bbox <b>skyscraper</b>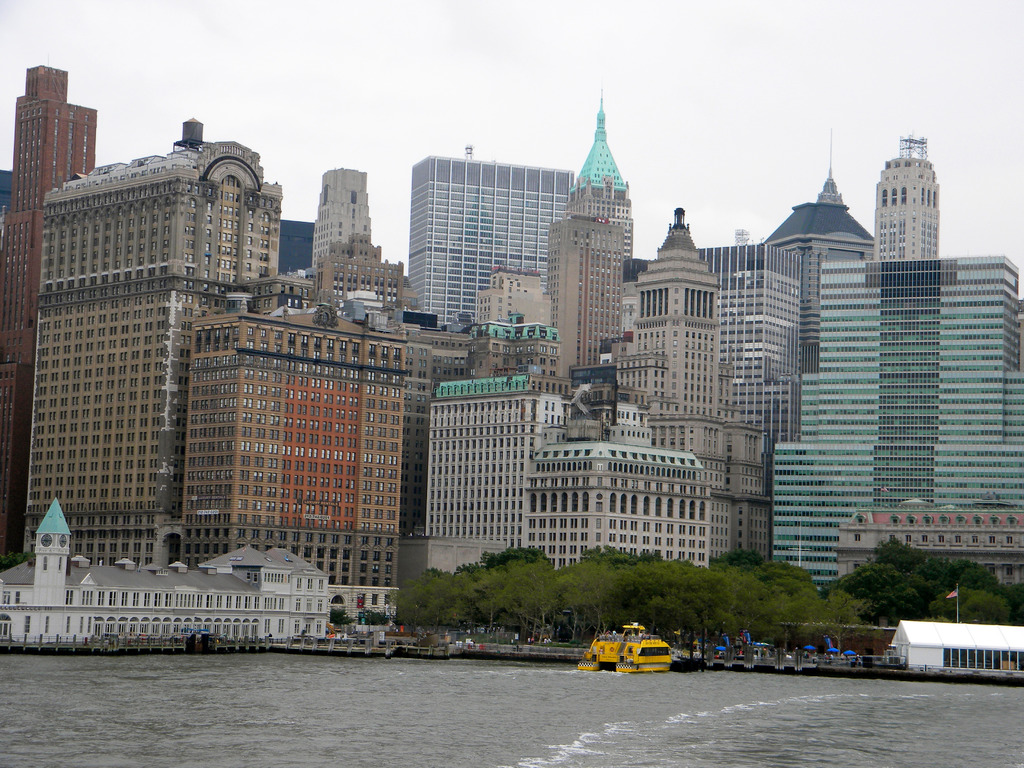
873,134,946,260
